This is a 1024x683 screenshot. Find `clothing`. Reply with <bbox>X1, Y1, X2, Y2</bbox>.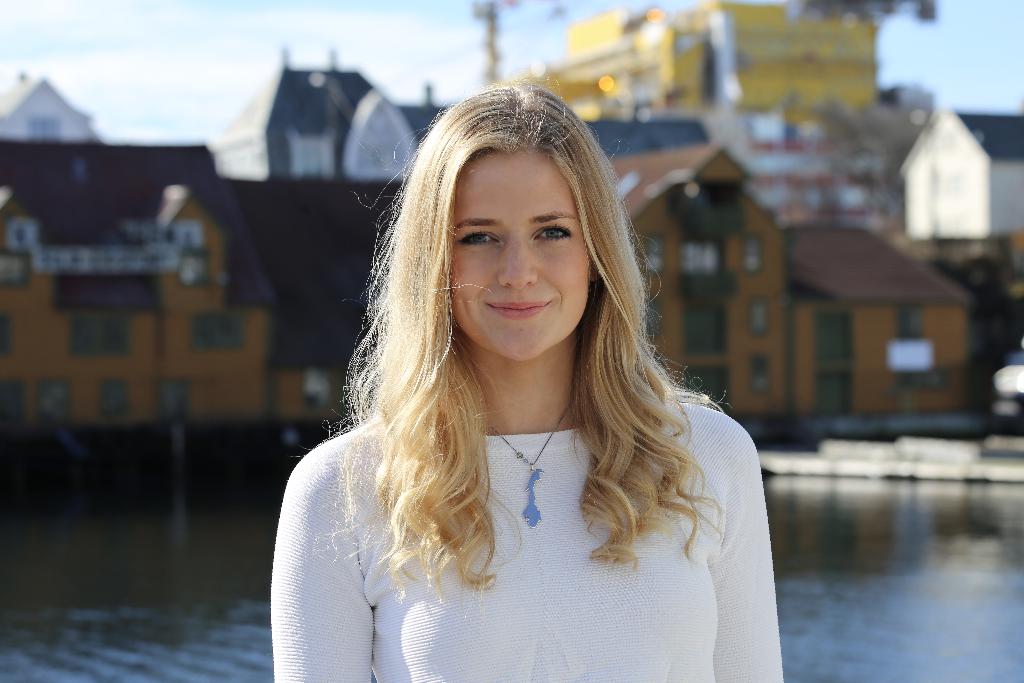
<bbox>265, 331, 780, 659</bbox>.
